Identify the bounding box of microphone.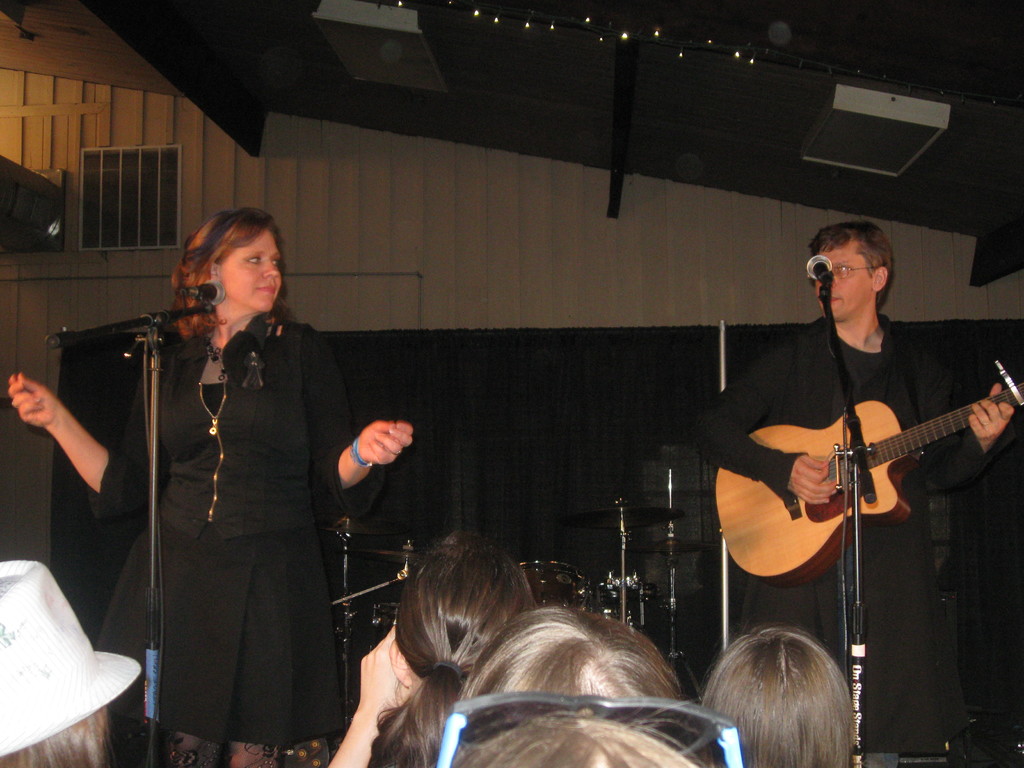
box=[797, 248, 844, 292].
